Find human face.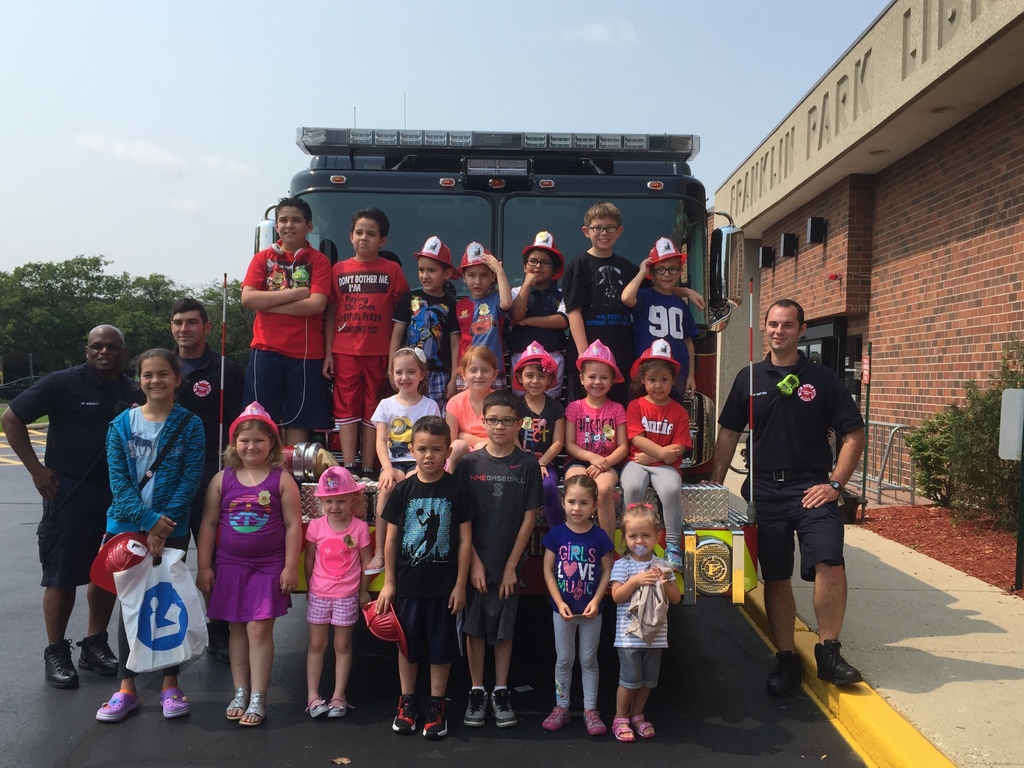
768 305 799 352.
